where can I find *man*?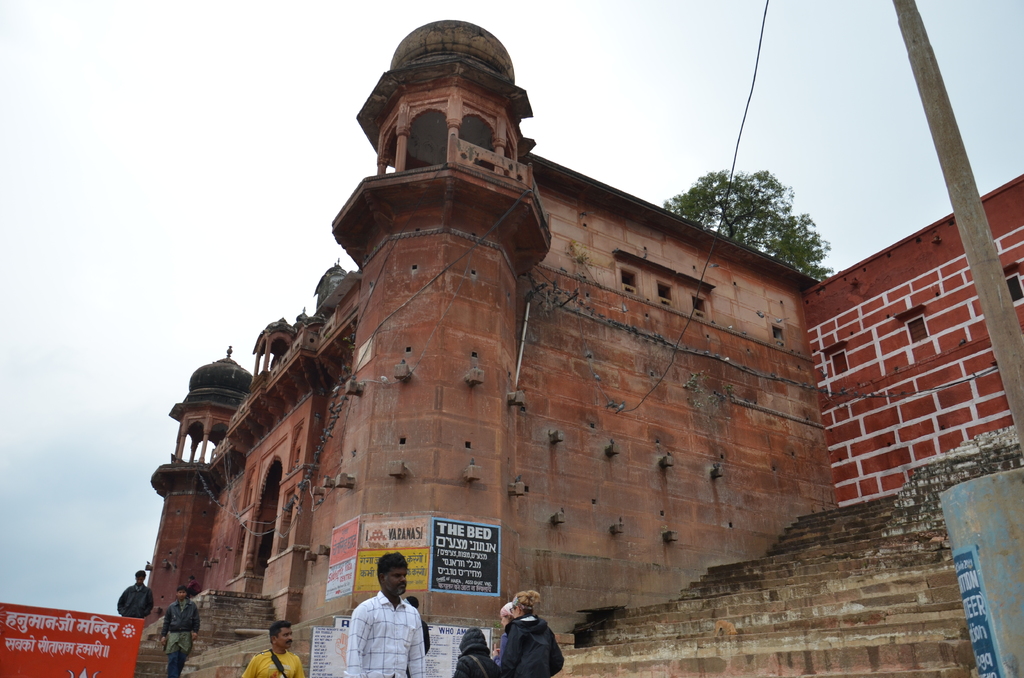
You can find it at BBox(239, 619, 305, 677).
